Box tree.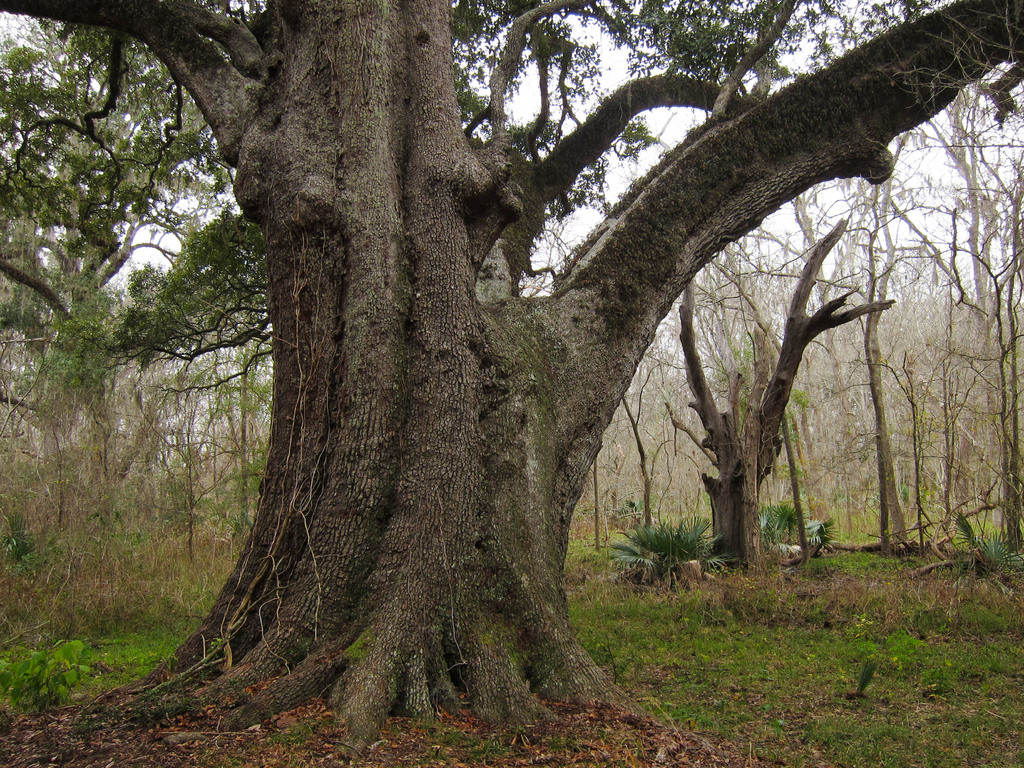
Rect(884, 66, 1023, 569).
